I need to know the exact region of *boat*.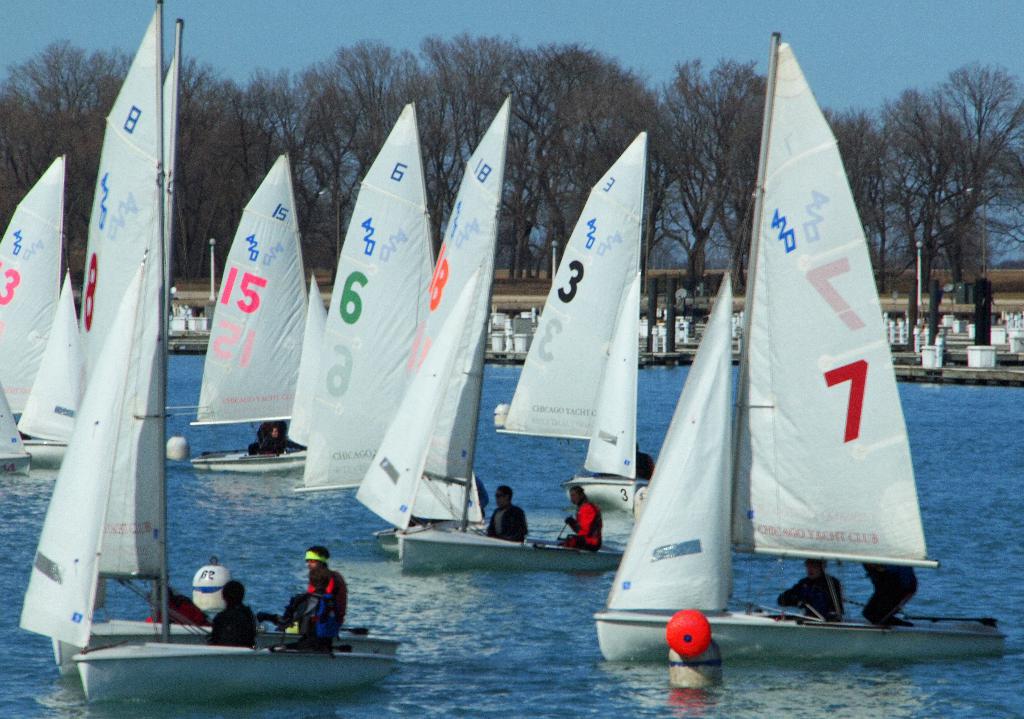
Region: 369:114:505:579.
